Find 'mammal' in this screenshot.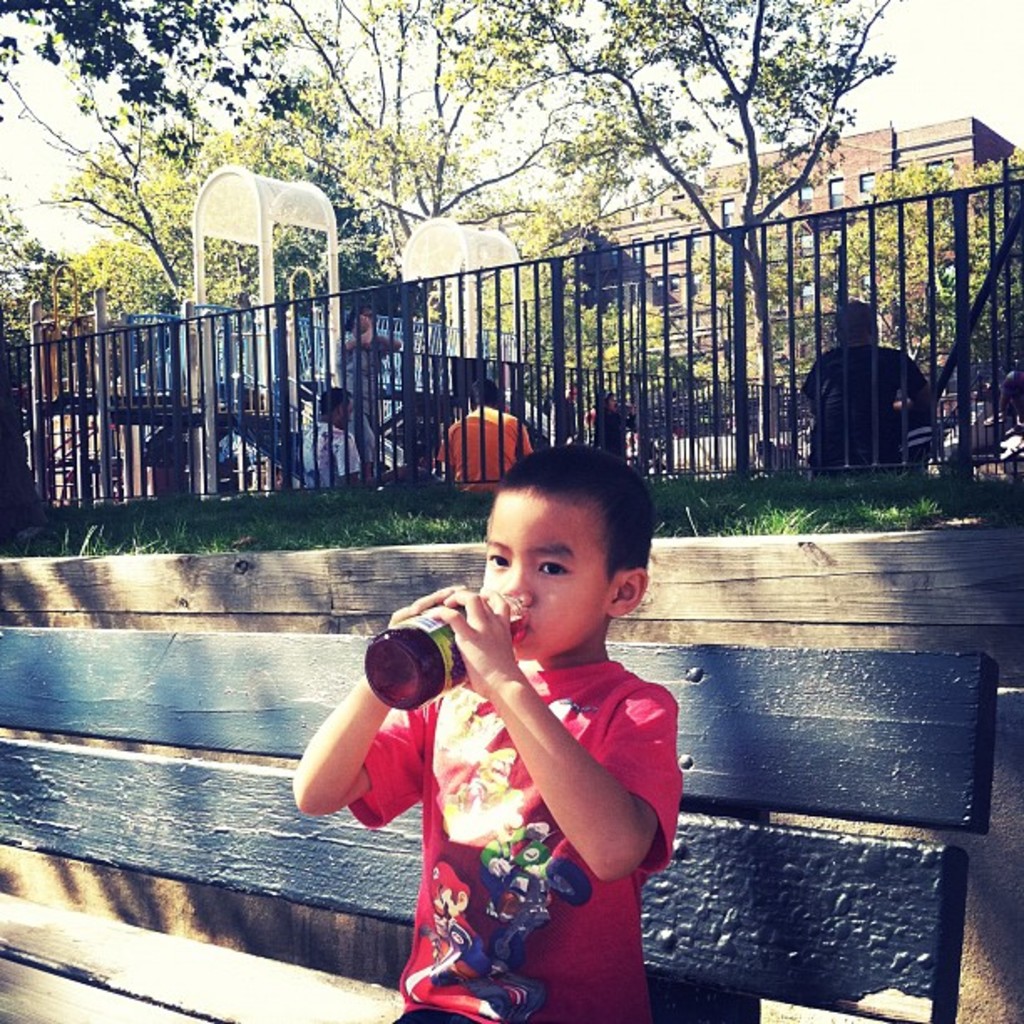
The bounding box for 'mammal' is (557, 380, 579, 448).
